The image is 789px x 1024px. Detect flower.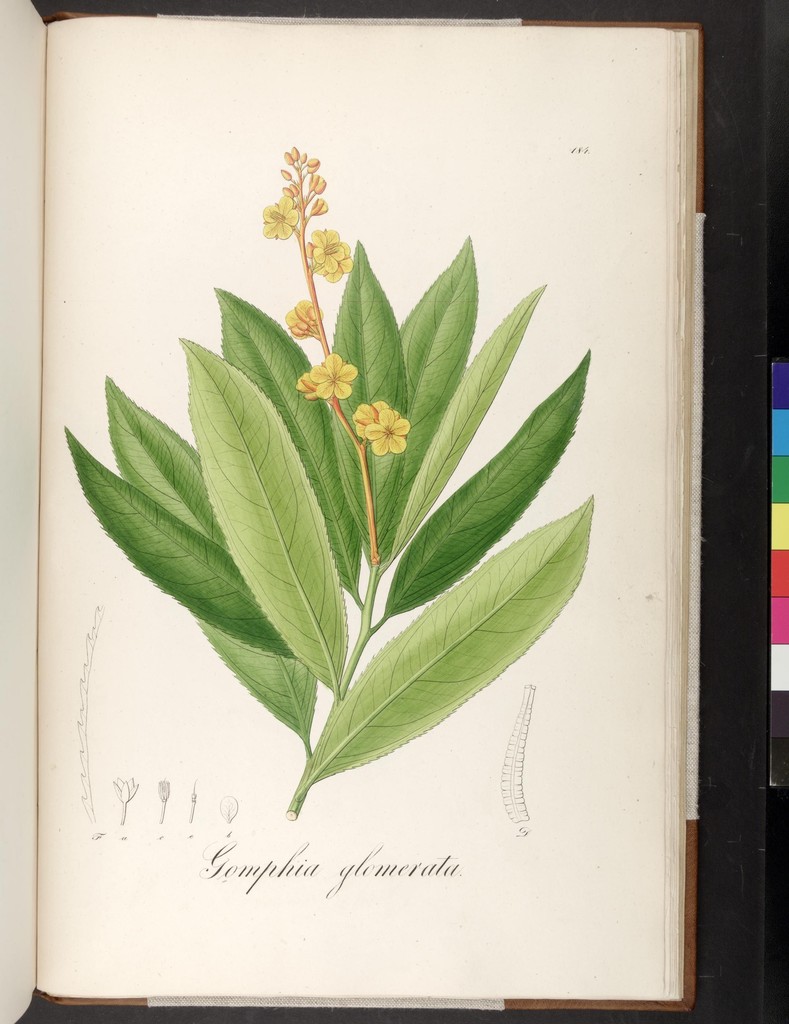
Detection: [282, 299, 323, 339].
